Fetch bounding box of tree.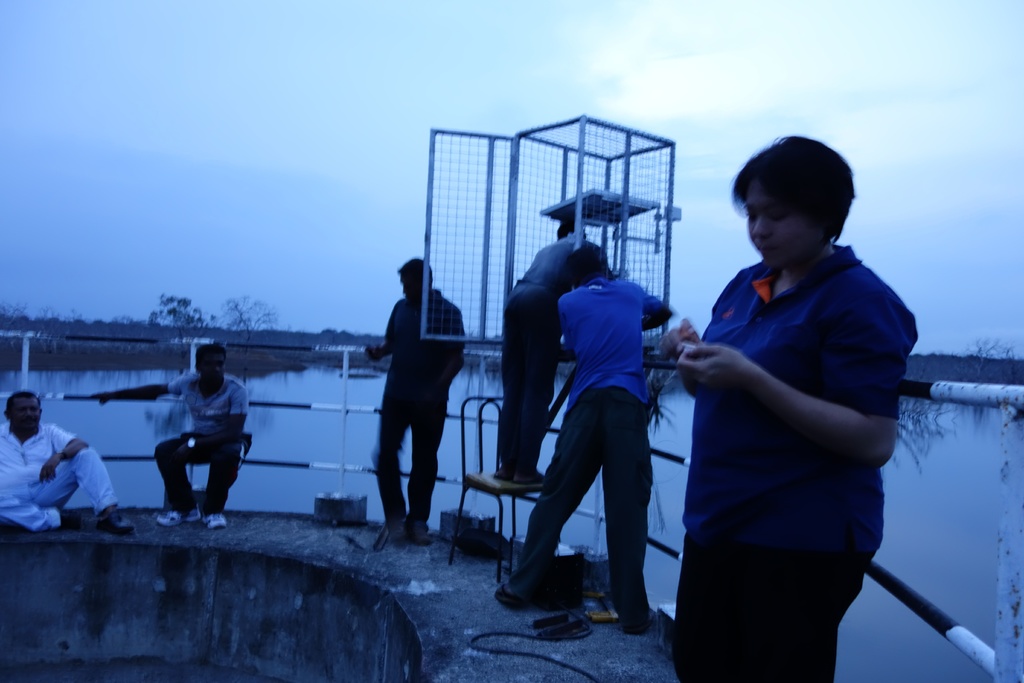
Bbox: rect(220, 295, 286, 341).
